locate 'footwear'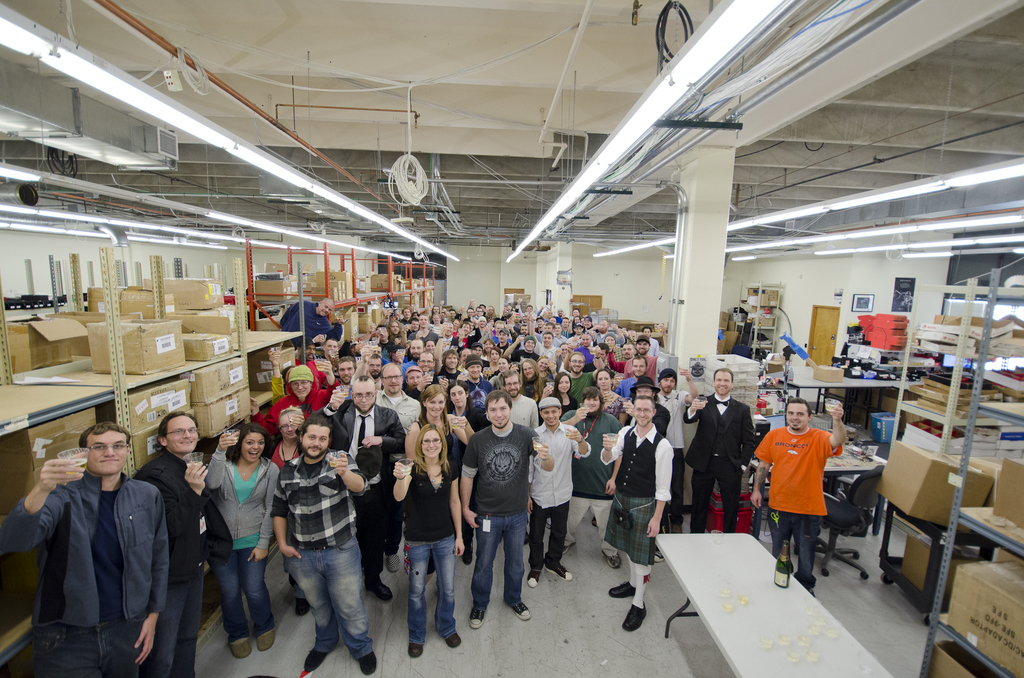
804, 584, 816, 590
